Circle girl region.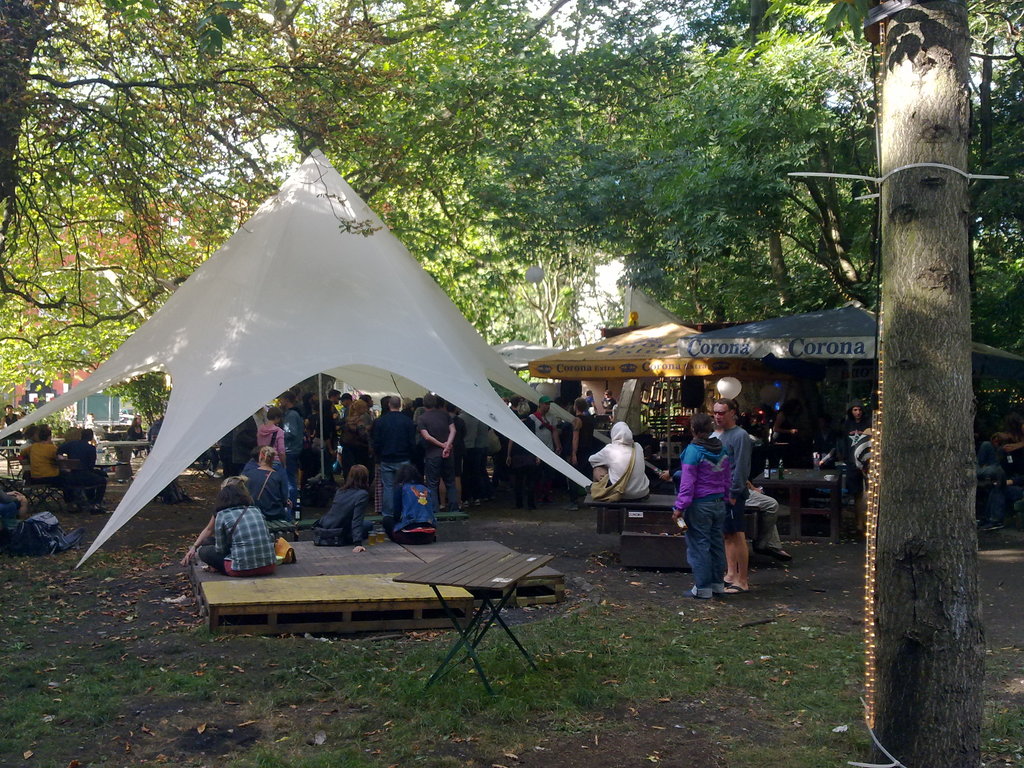
Region: BBox(198, 482, 276, 581).
